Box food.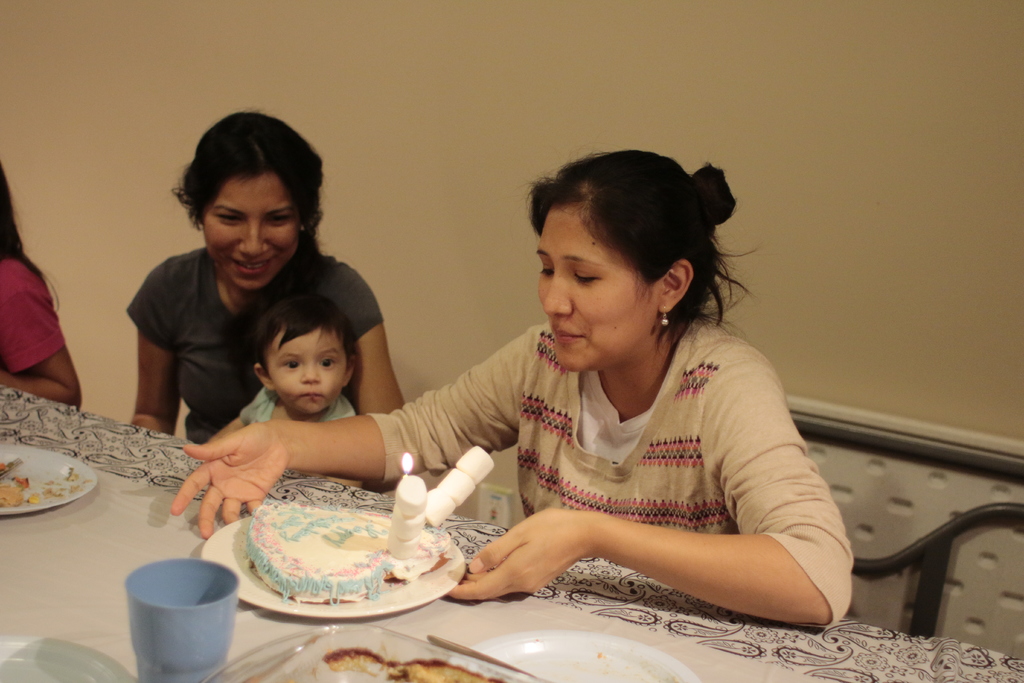
249,507,472,611.
